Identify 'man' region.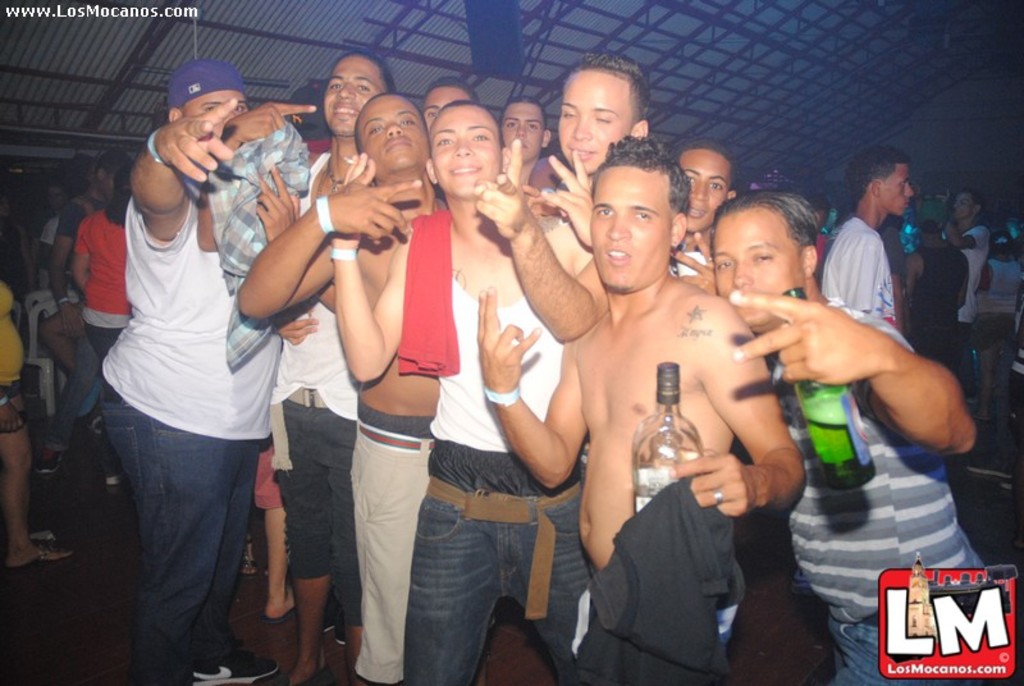
Region: box=[701, 188, 996, 685].
